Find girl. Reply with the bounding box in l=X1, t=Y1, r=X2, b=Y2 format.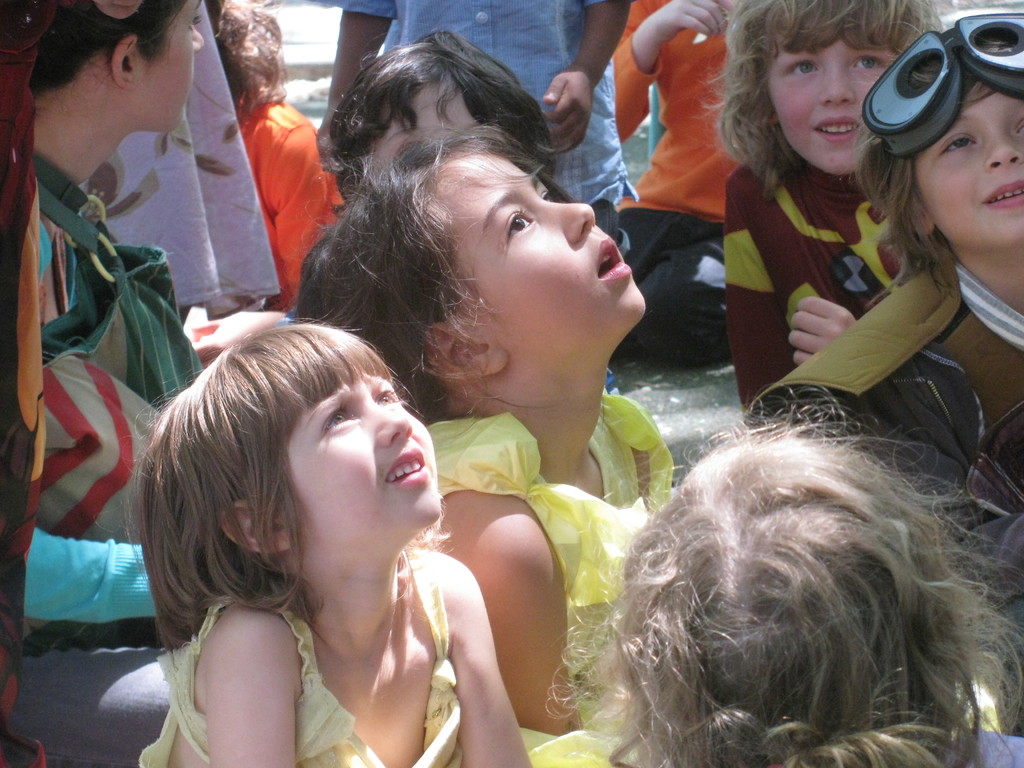
l=137, t=318, r=532, b=767.
